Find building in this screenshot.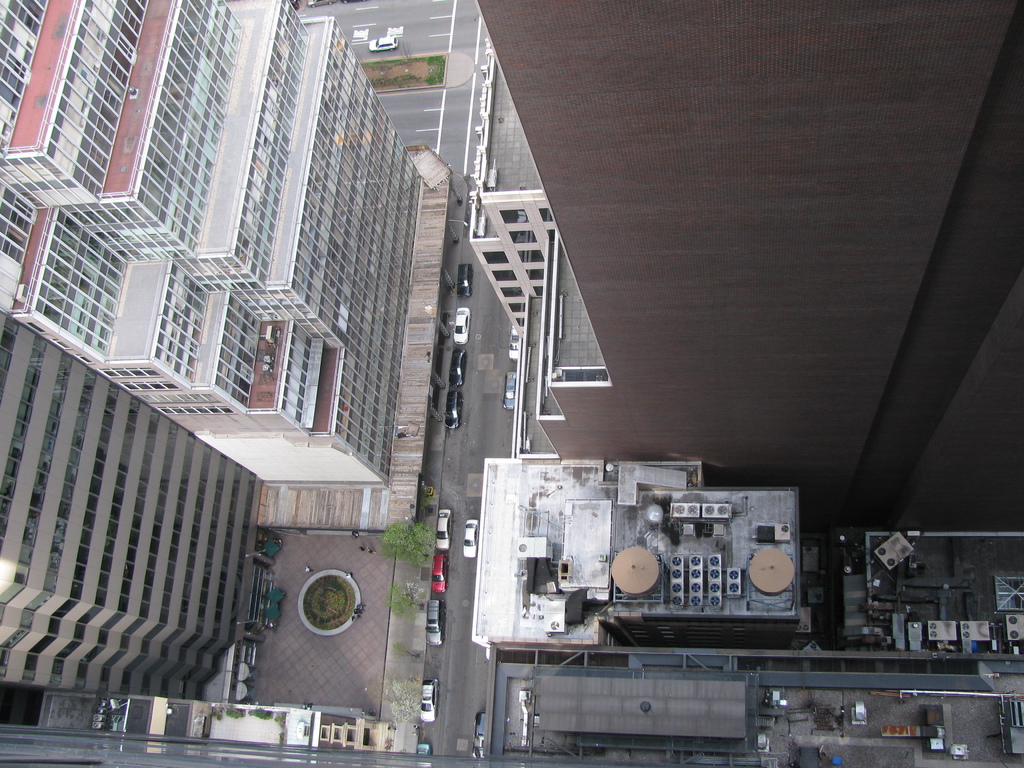
The bounding box for building is [482, 660, 751, 758].
